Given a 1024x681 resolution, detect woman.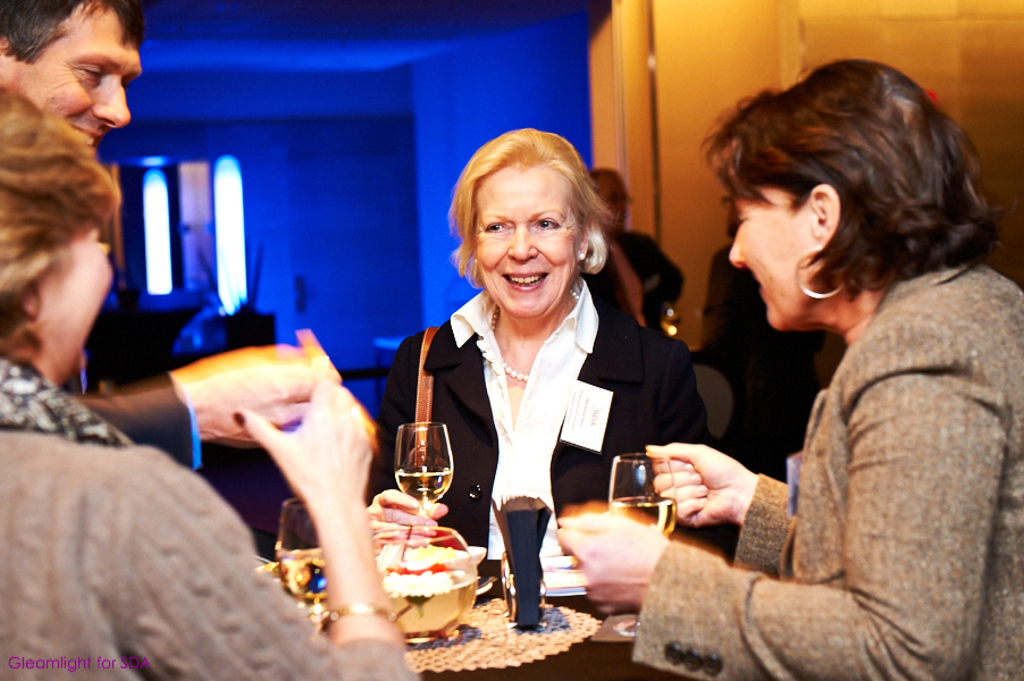
[0, 100, 418, 680].
